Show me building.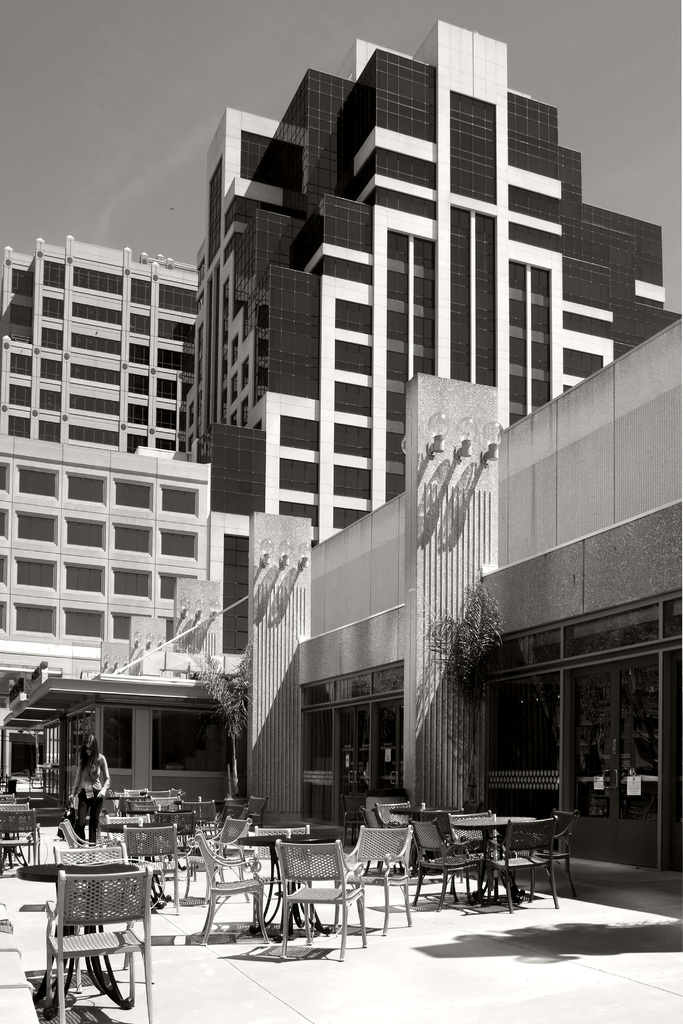
building is here: 0:15:682:907.
